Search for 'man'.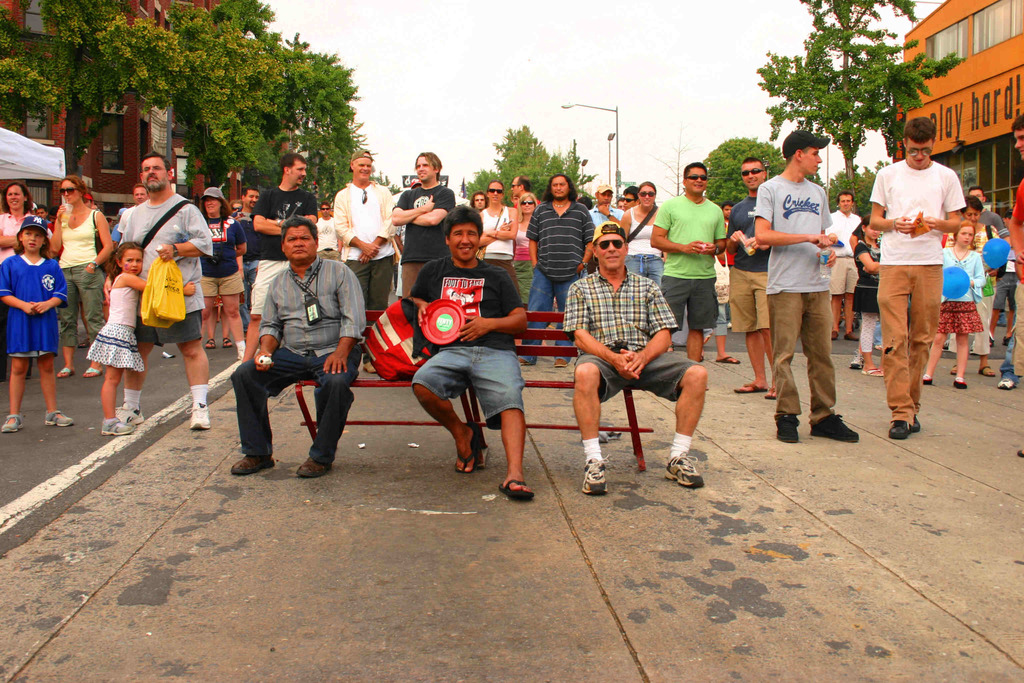
Found at select_region(330, 147, 396, 372).
